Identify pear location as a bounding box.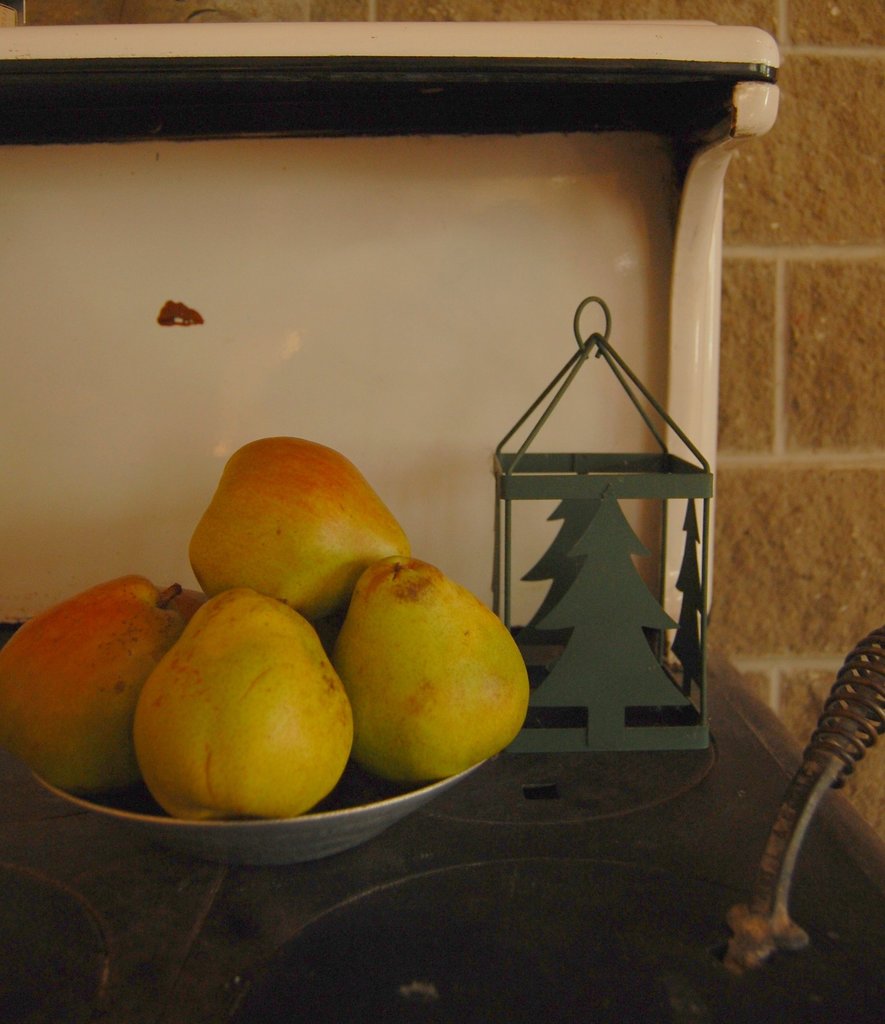
rect(187, 435, 414, 629).
